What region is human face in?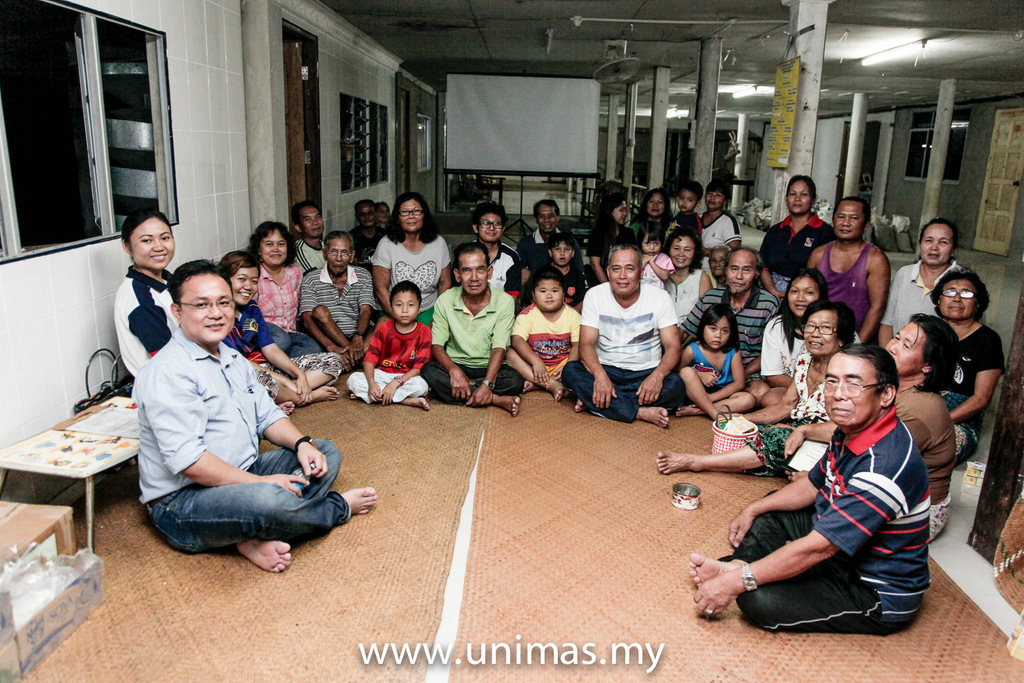
box(358, 204, 377, 228).
